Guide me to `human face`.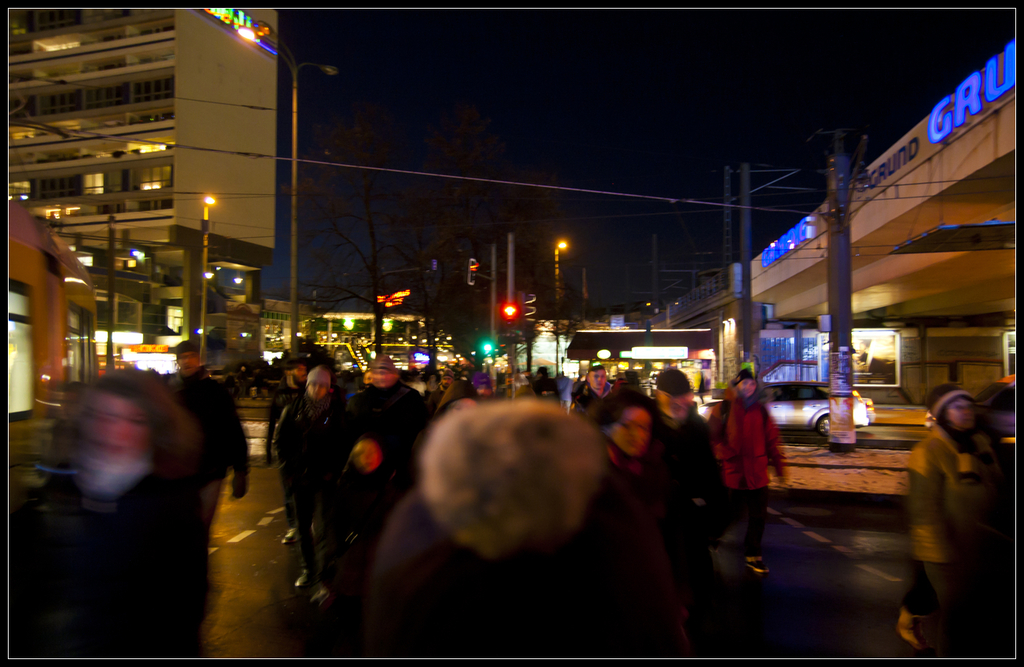
Guidance: bbox(740, 376, 755, 386).
